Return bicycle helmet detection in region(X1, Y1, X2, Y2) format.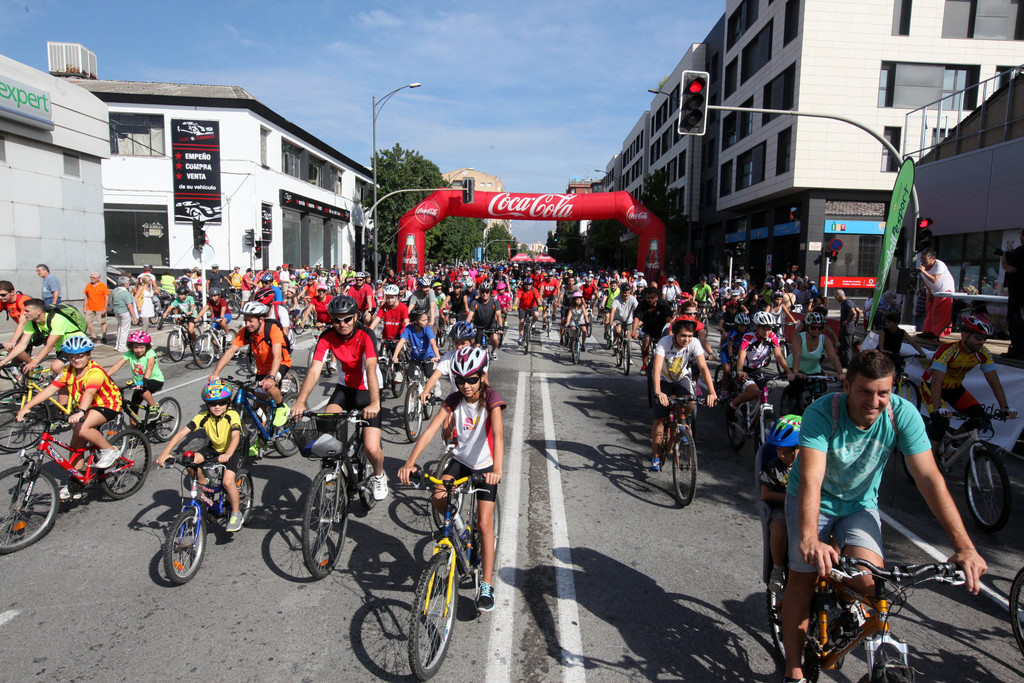
region(767, 411, 799, 450).
